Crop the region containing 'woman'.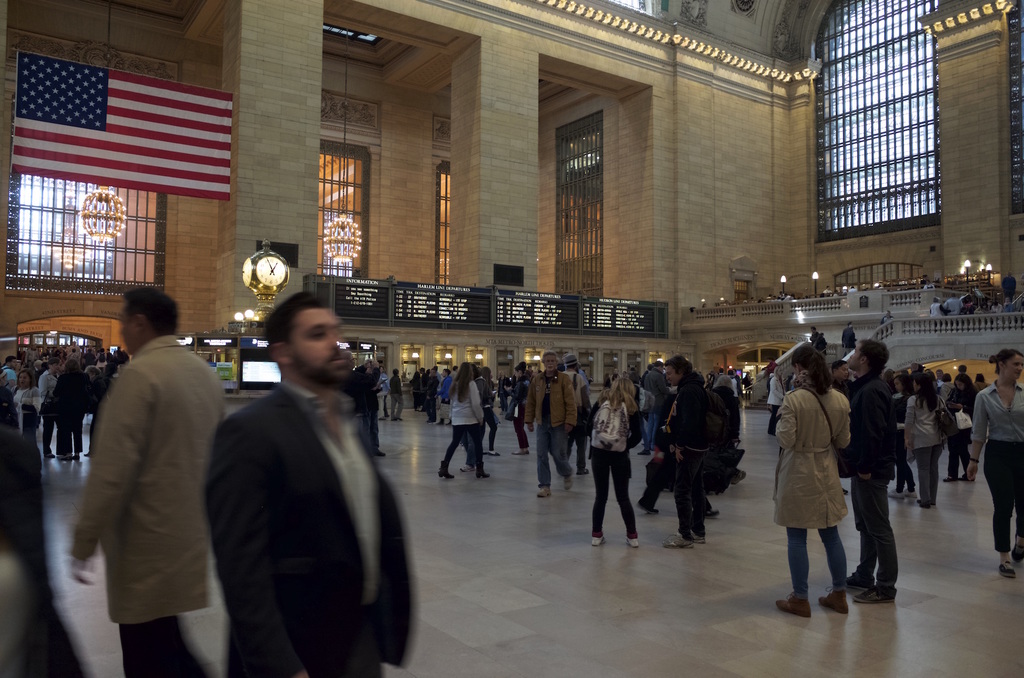
Crop region: (481,366,499,464).
